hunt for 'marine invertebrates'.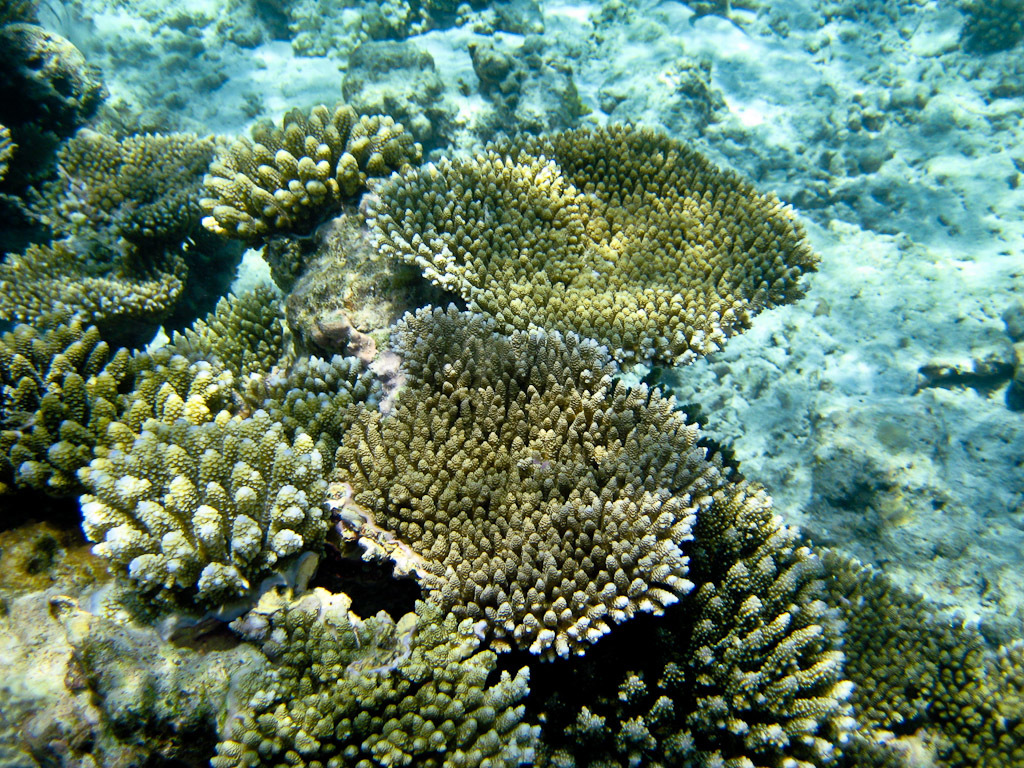
Hunted down at 106,177,214,270.
